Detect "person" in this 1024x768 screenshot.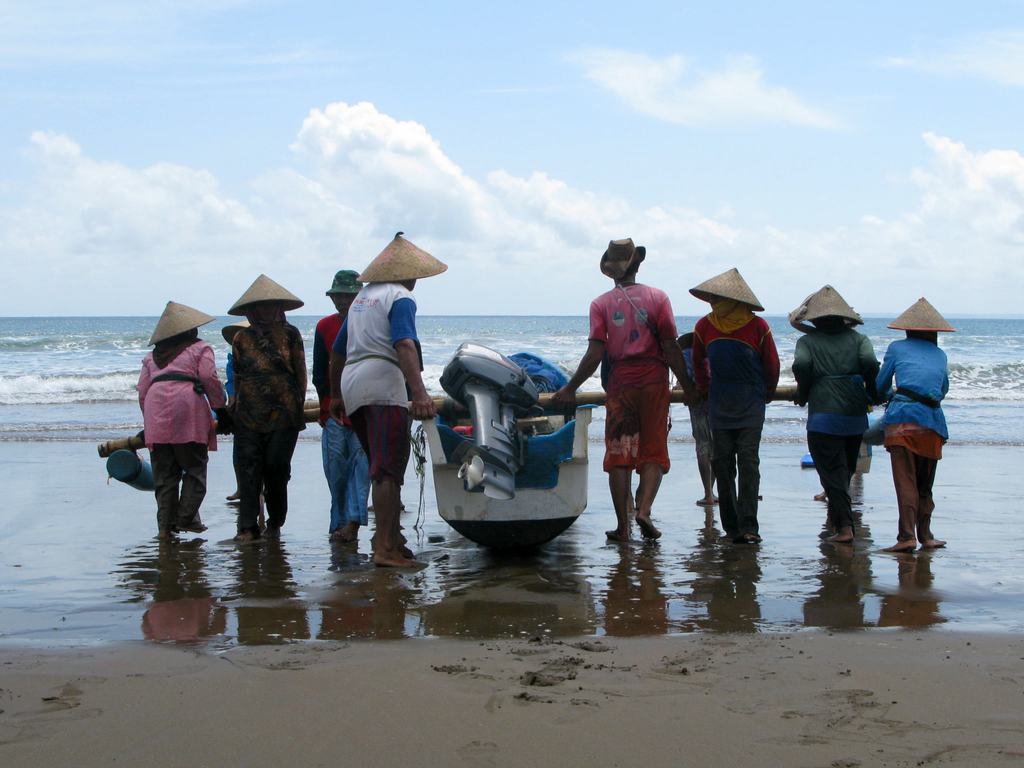
Detection: (218, 319, 252, 431).
